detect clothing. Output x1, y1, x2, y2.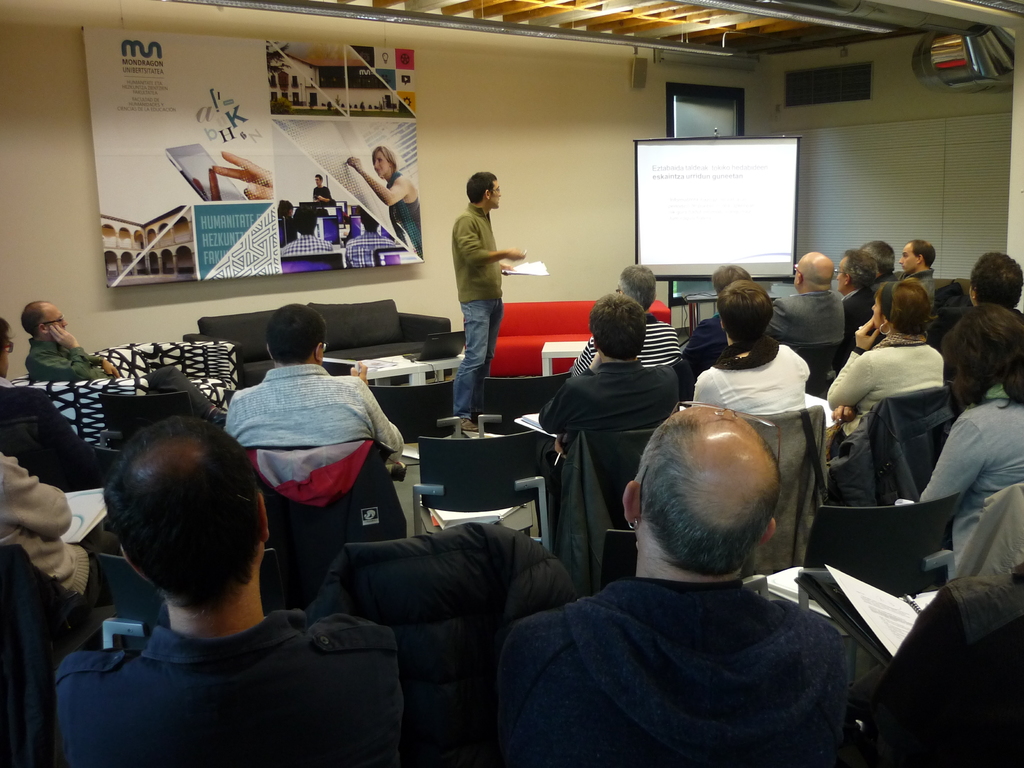
54, 612, 397, 765.
